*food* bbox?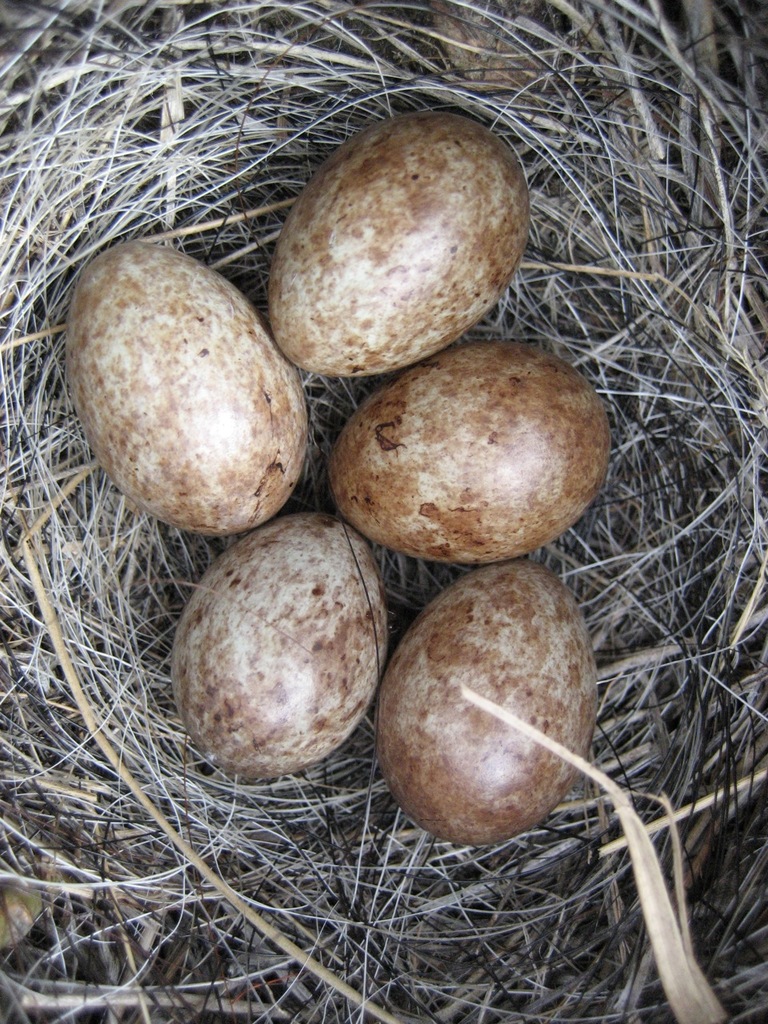
select_region(67, 236, 312, 540)
